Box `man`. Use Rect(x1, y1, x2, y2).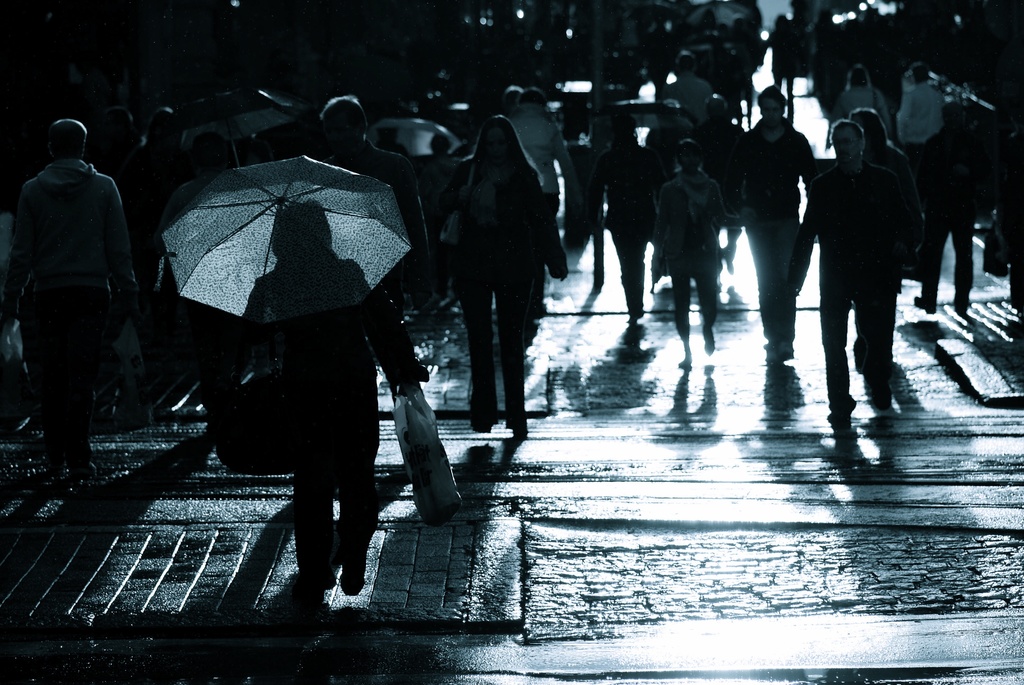
Rect(804, 107, 919, 435).
